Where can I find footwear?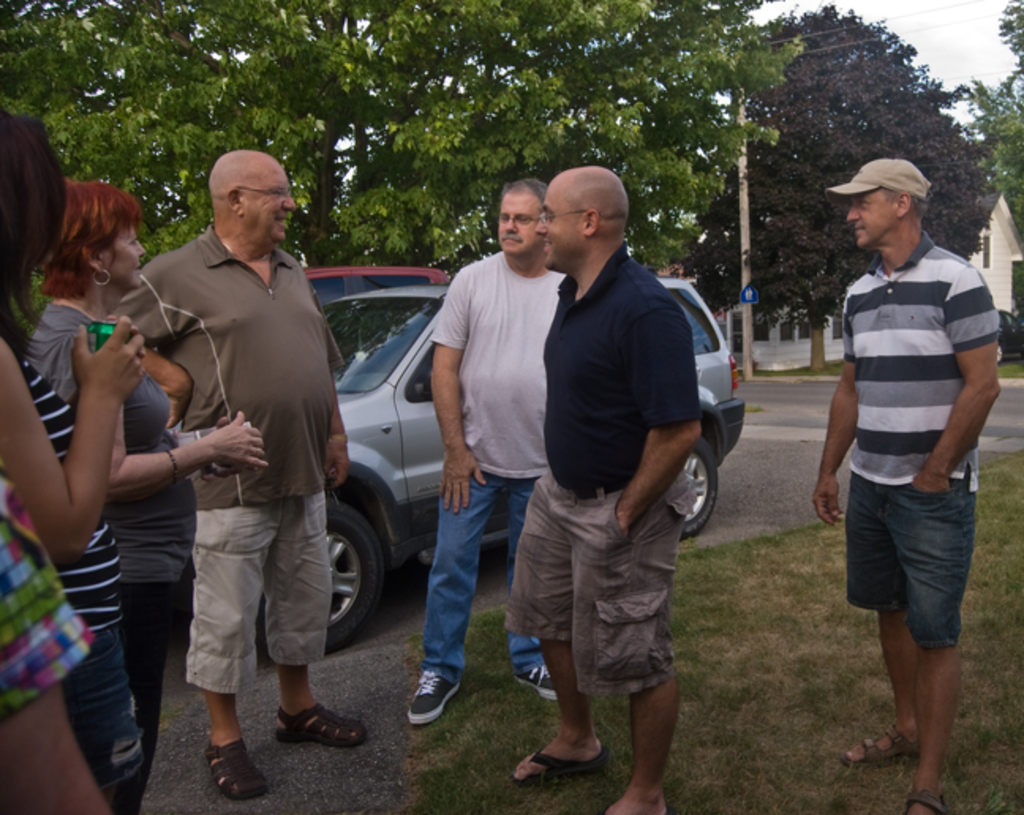
You can find it at bbox=[277, 703, 368, 747].
